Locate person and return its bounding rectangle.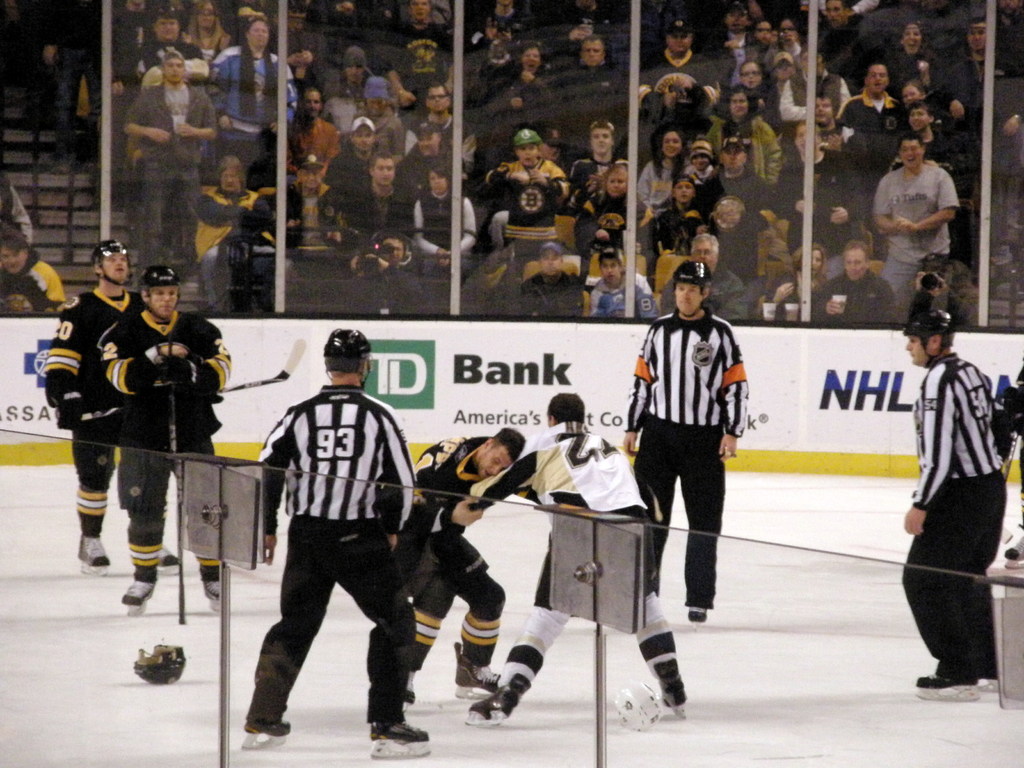
x1=623 y1=120 x2=695 y2=224.
